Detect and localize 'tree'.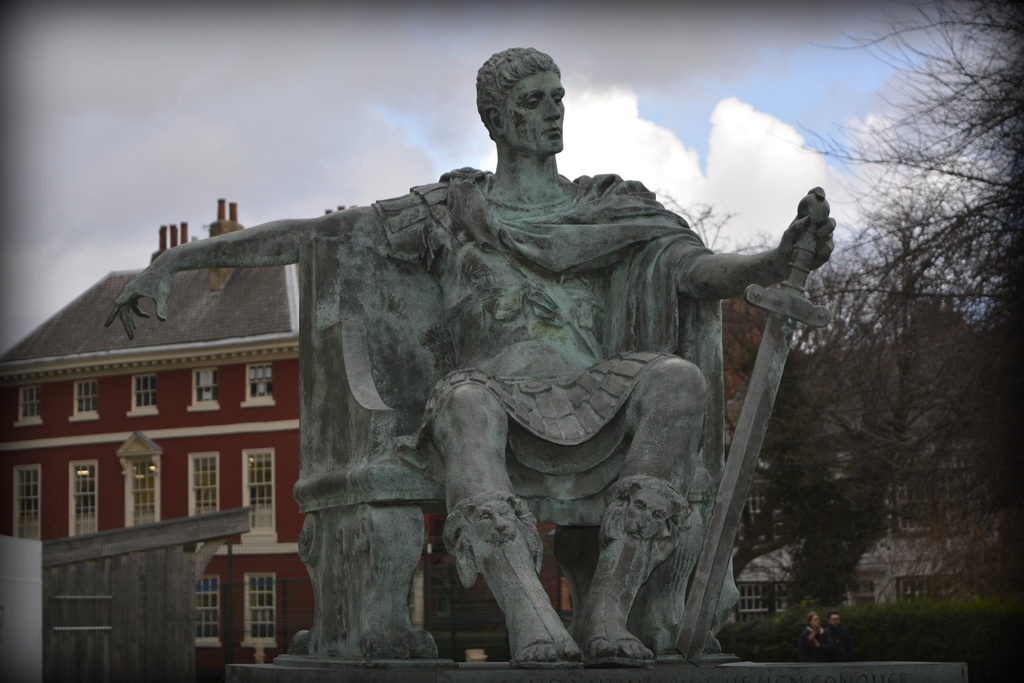
Localized at [735,374,870,596].
